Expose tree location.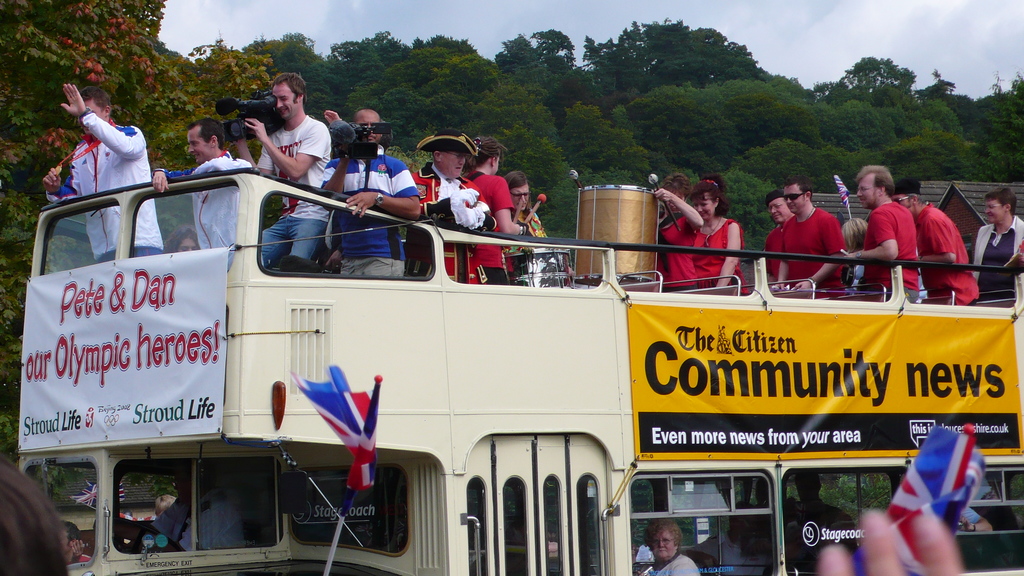
Exposed at (left=708, top=164, right=783, bottom=264).
